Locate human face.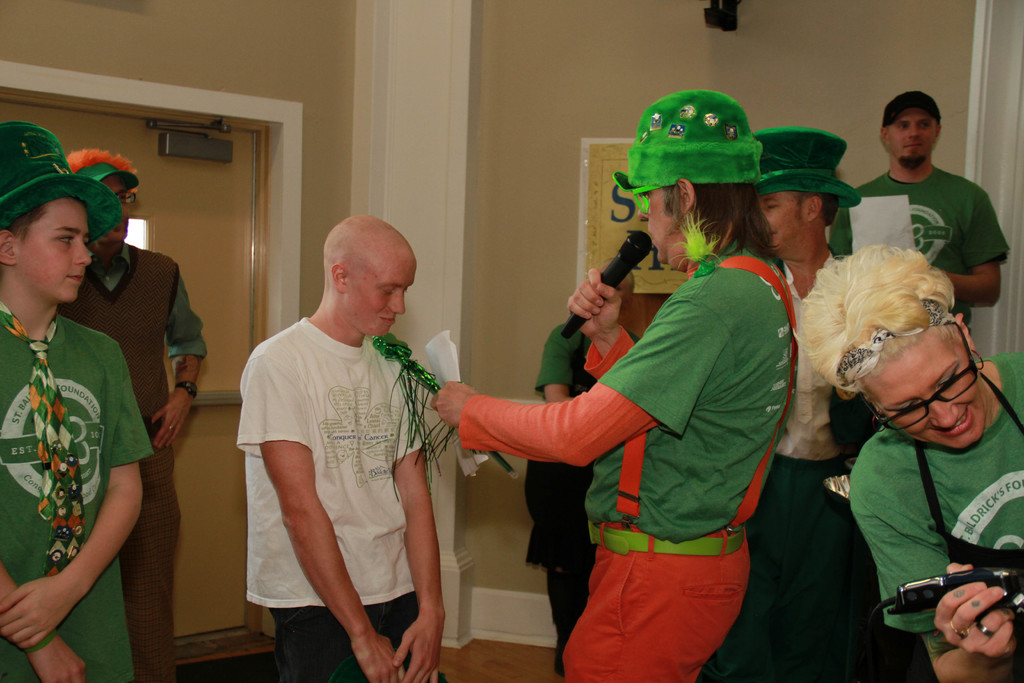
Bounding box: {"x1": 103, "y1": 175, "x2": 131, "y2": 244}.
